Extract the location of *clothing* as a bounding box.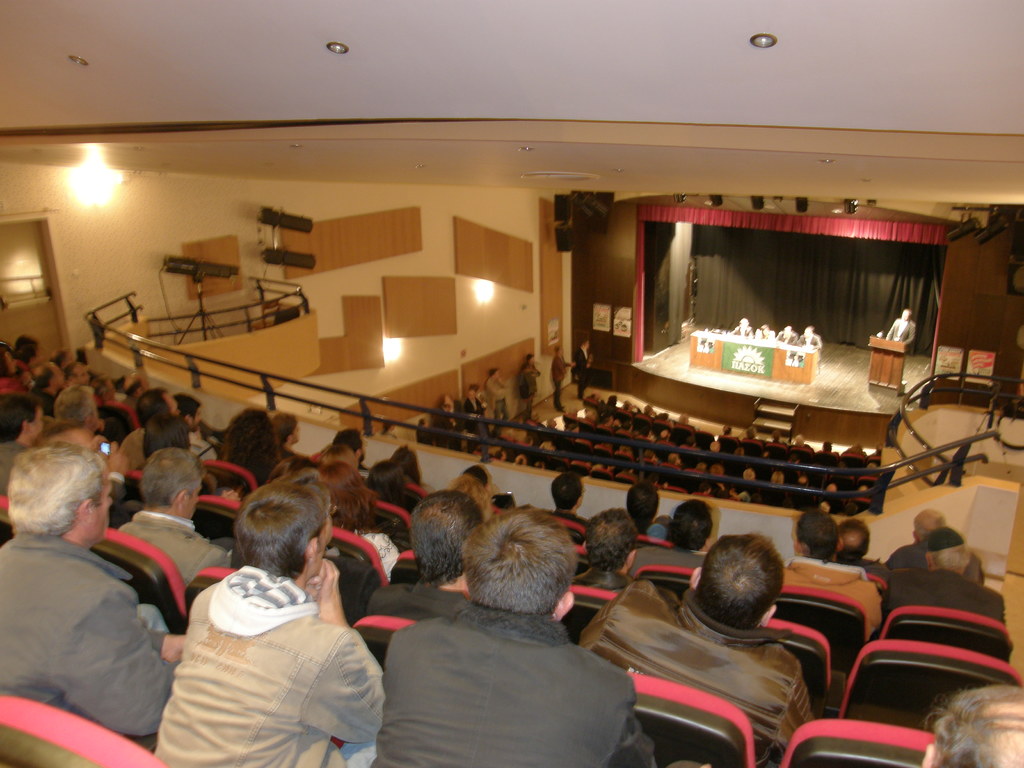
(143, 561, 377, 757).
